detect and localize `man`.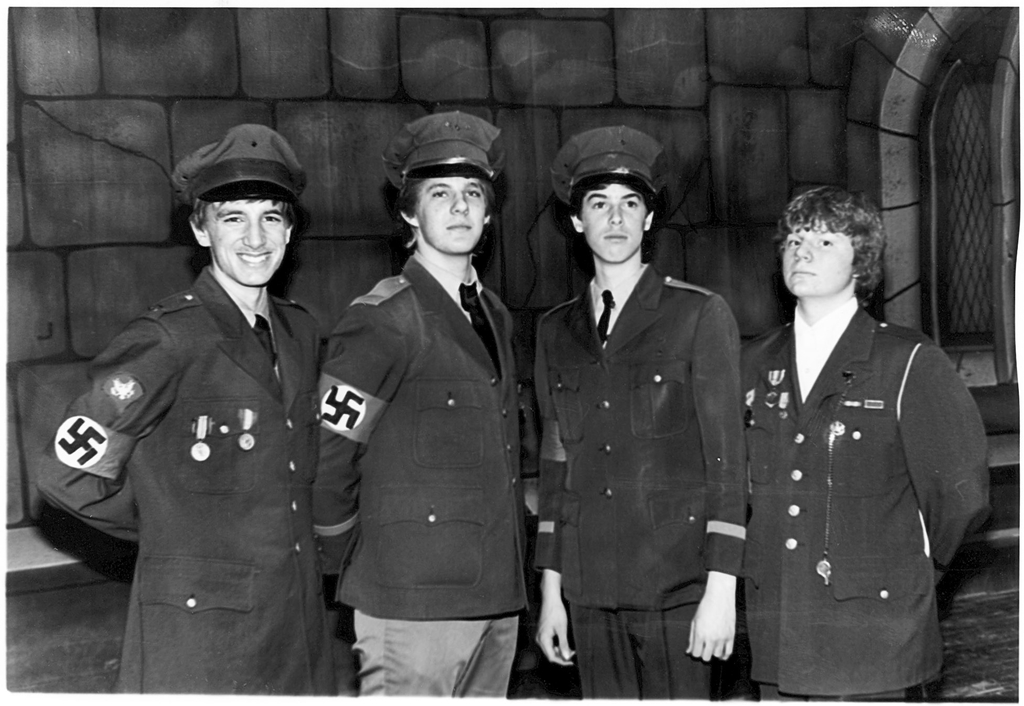
Localized at locate(65, 108, 349, 705).
